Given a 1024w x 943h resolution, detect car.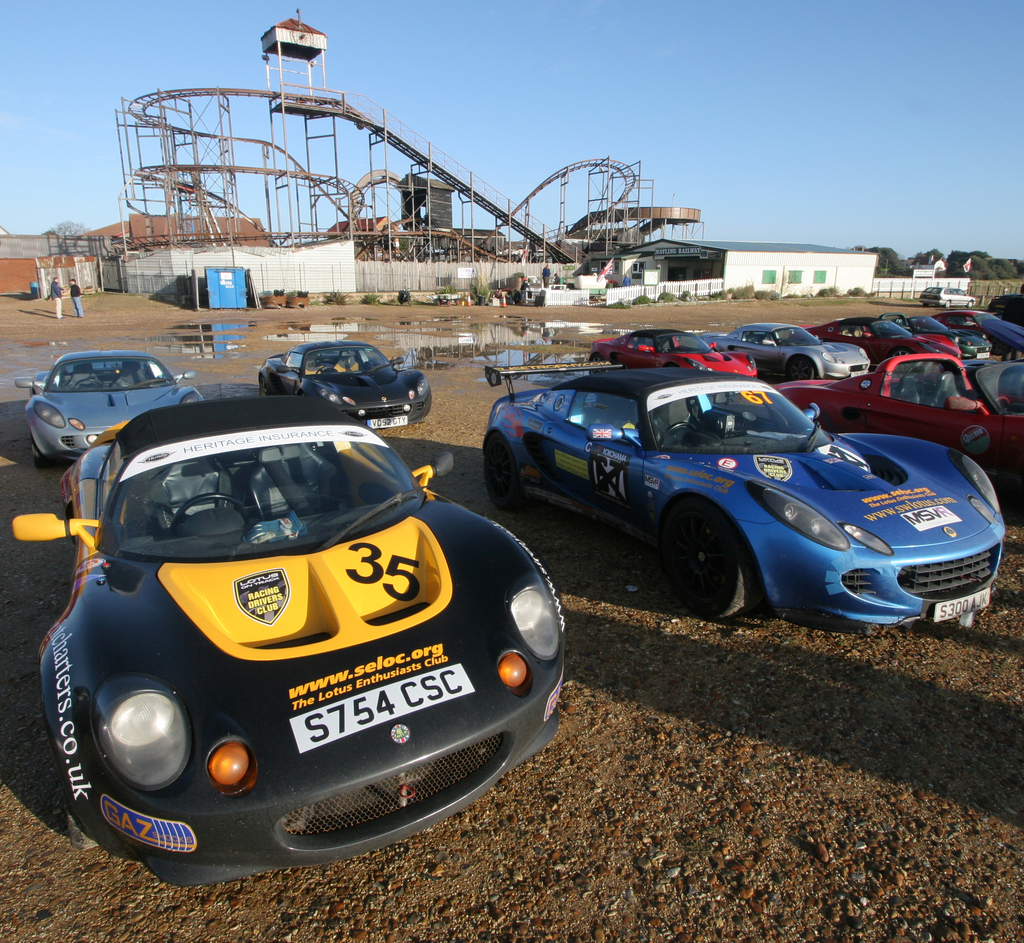
bbox=(803, 312, 945, 369).
